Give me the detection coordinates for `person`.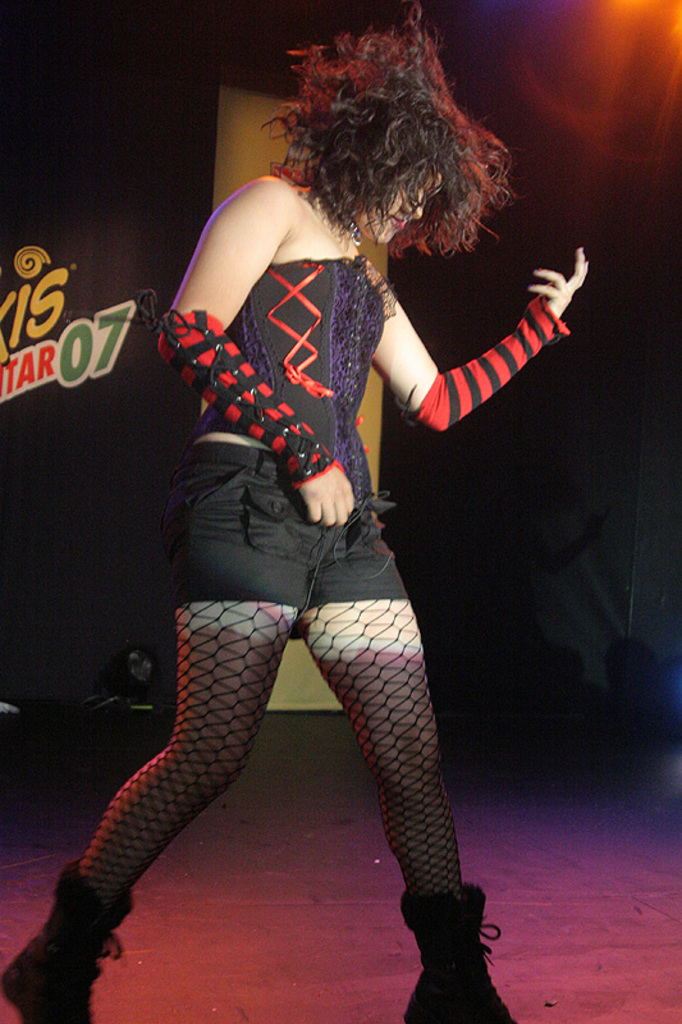
(x1=0, y1=3, x2=601, y2=1023).
